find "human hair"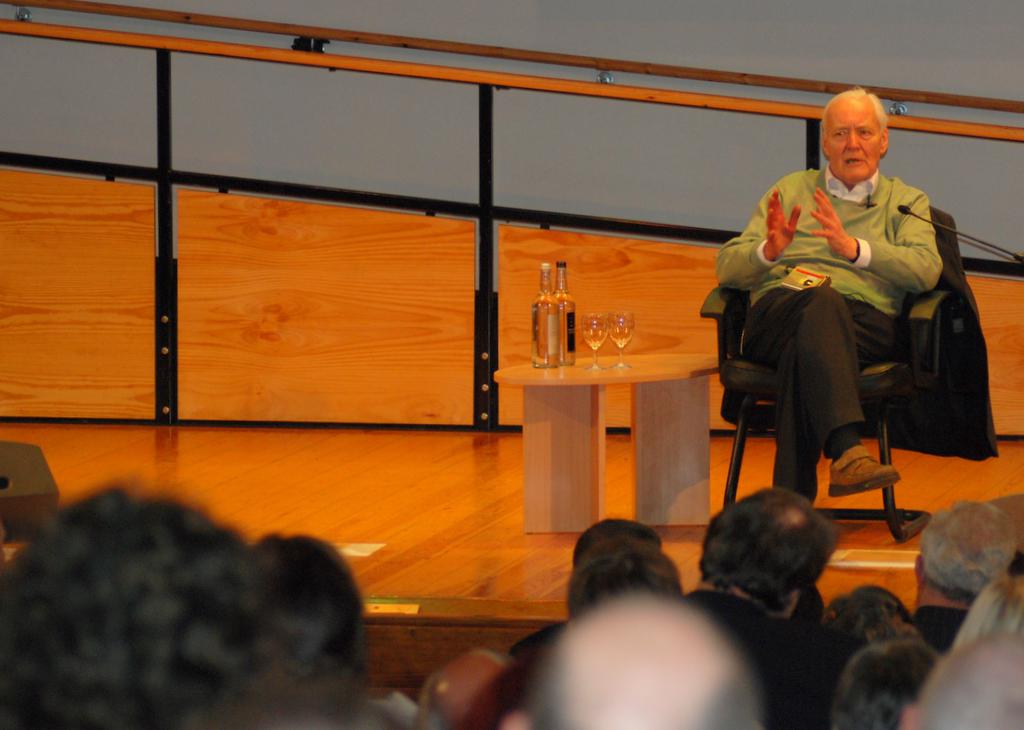
<bbox>5, 506, 388, 729</bbox>
